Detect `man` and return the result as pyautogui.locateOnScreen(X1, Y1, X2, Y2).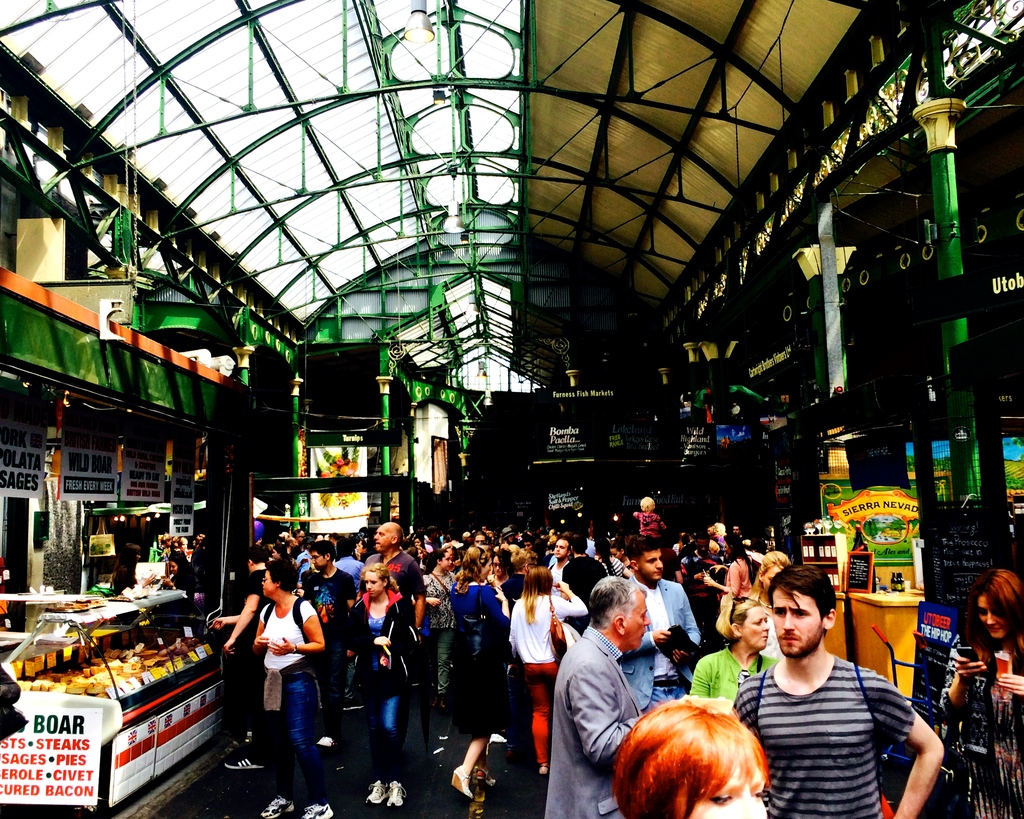
pyautogui.locateOnScreen(312, 539, 361, 751).
